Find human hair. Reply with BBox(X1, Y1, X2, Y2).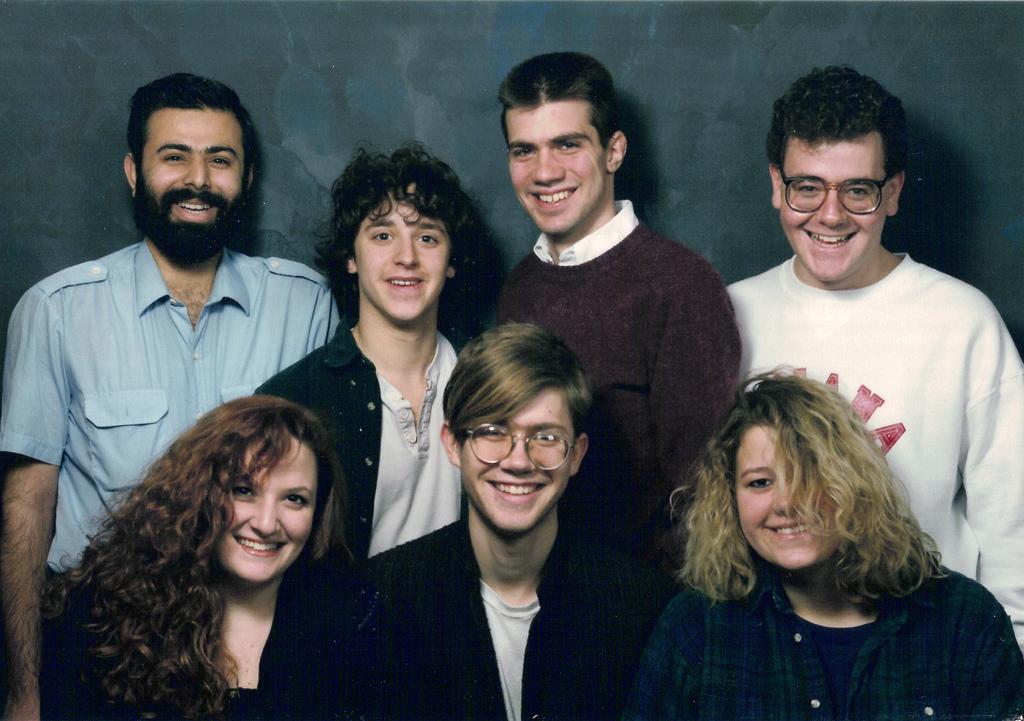
BBox(126, 74, 253, 164).
